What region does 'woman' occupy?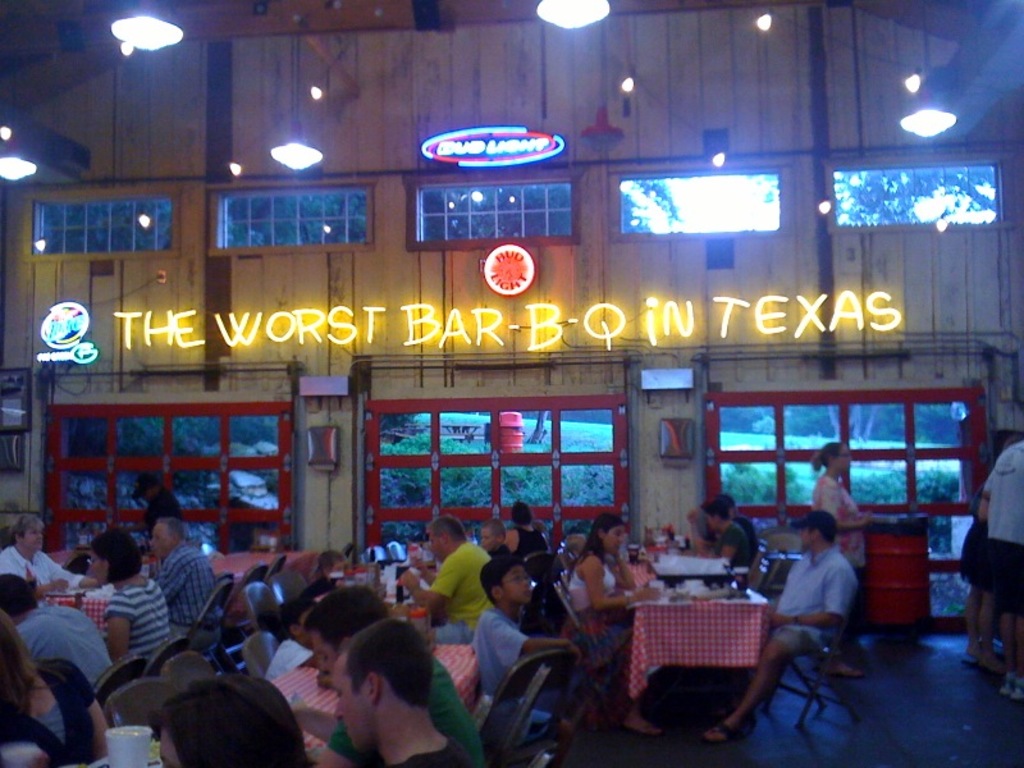
{"x1": 561, "y1": 513, "x2": 663, "y2": 749}.
